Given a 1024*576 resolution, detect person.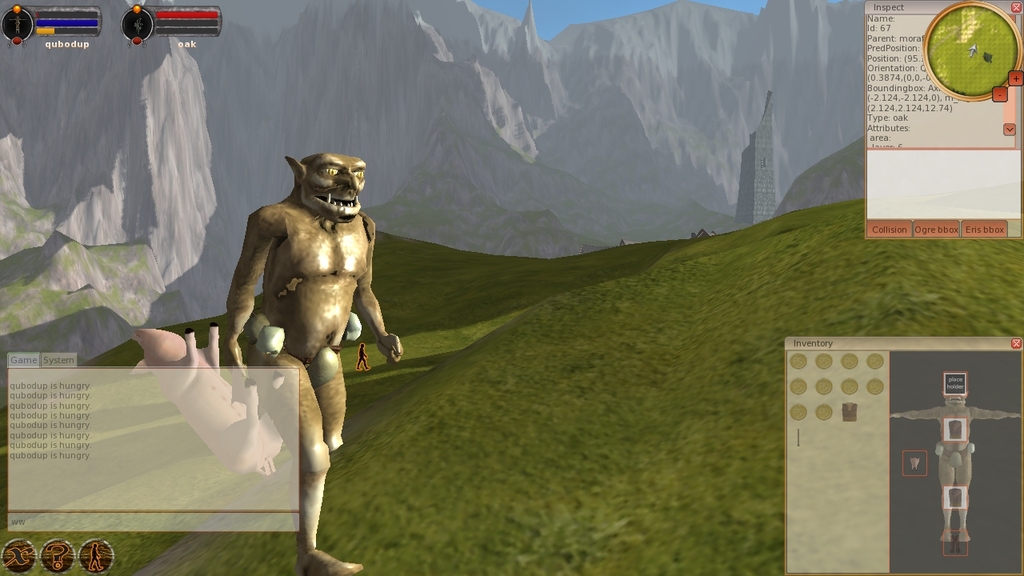
{"x1": 355, "y1": 342, "x2": 370, "y2": 371}.
